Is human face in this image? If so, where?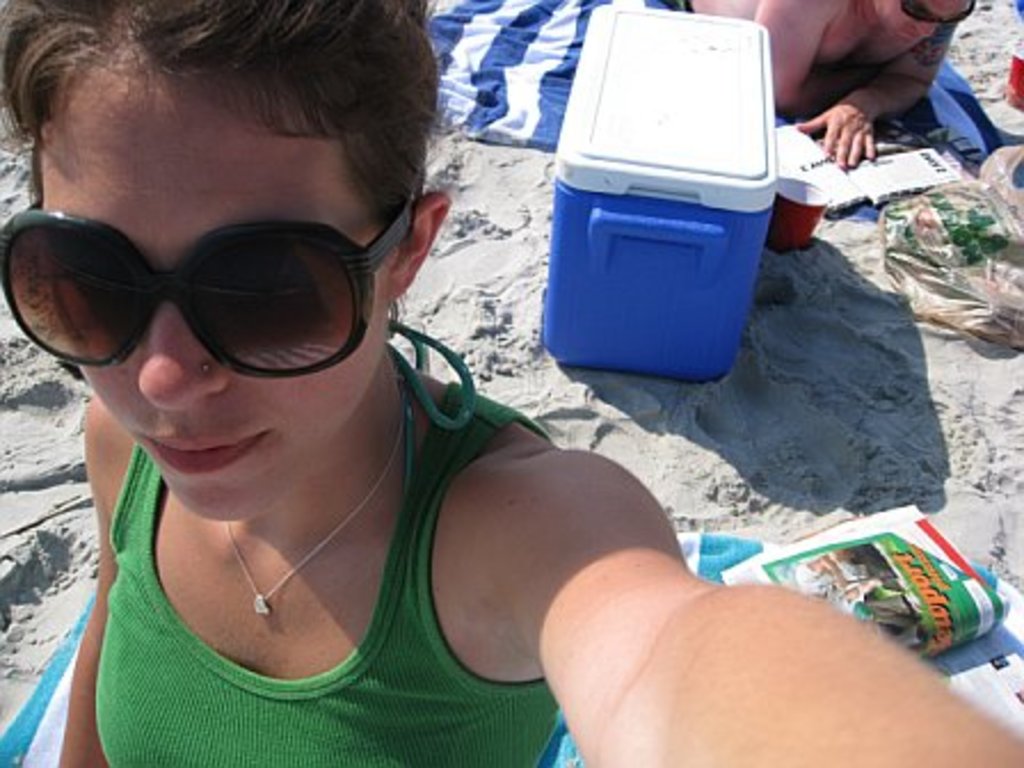
Yes, at {"left": 880, "top": 0, "right": 976, "bottom": 46}.
